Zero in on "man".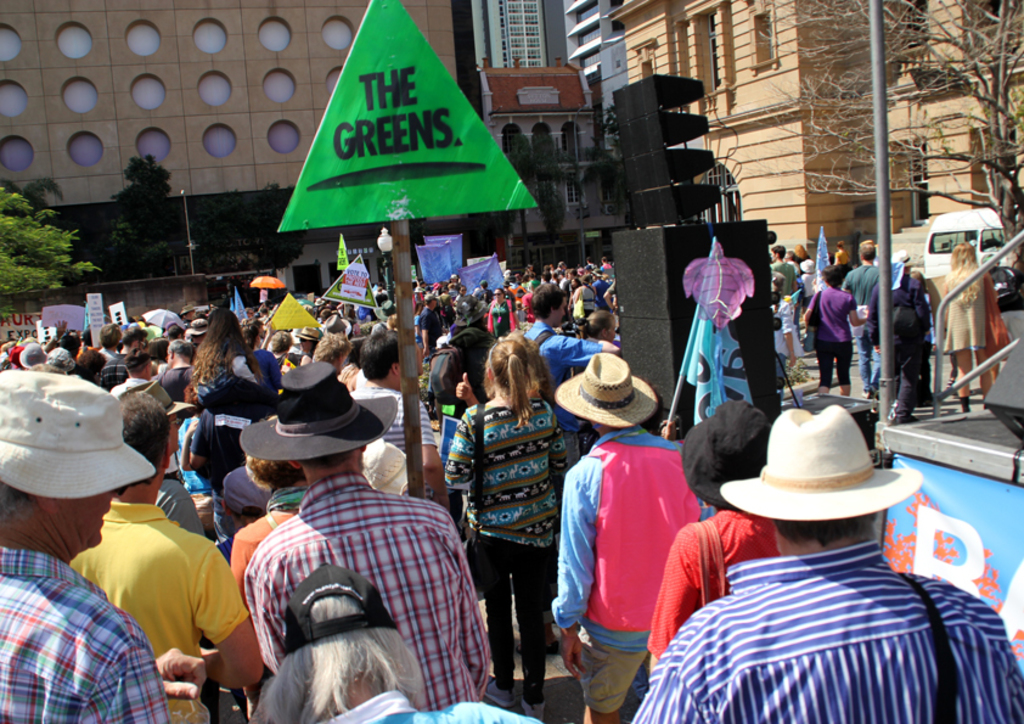
Zeroed in: 255 573 553 722.
